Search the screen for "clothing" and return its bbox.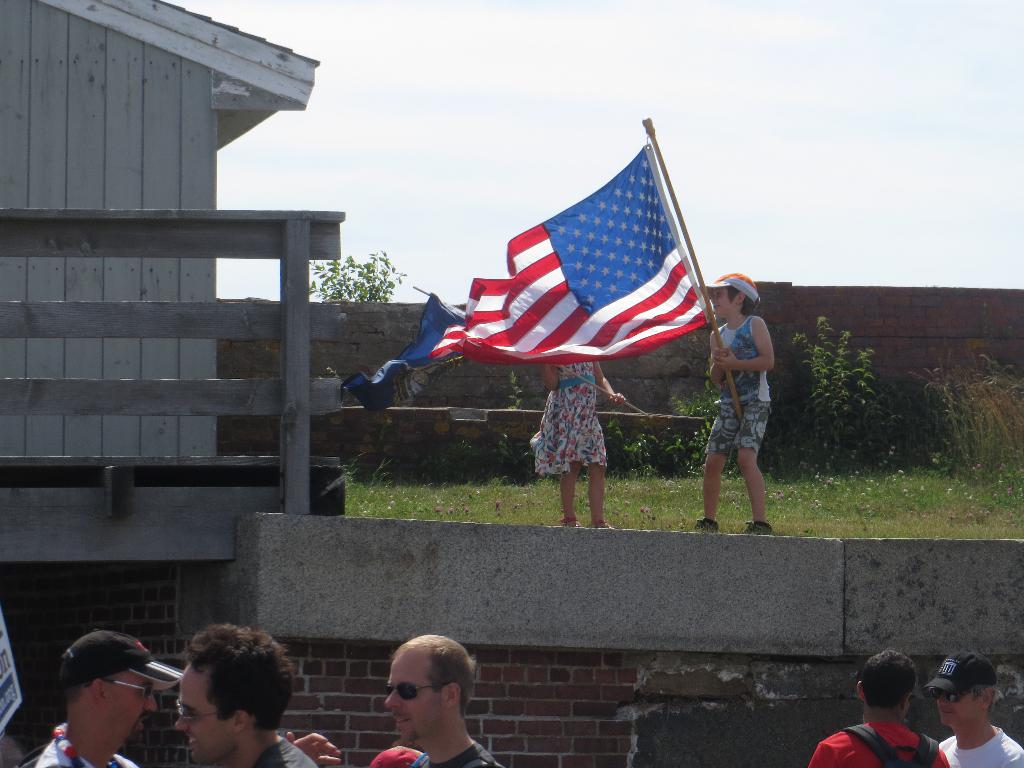
Found: 703 308 777 449.
